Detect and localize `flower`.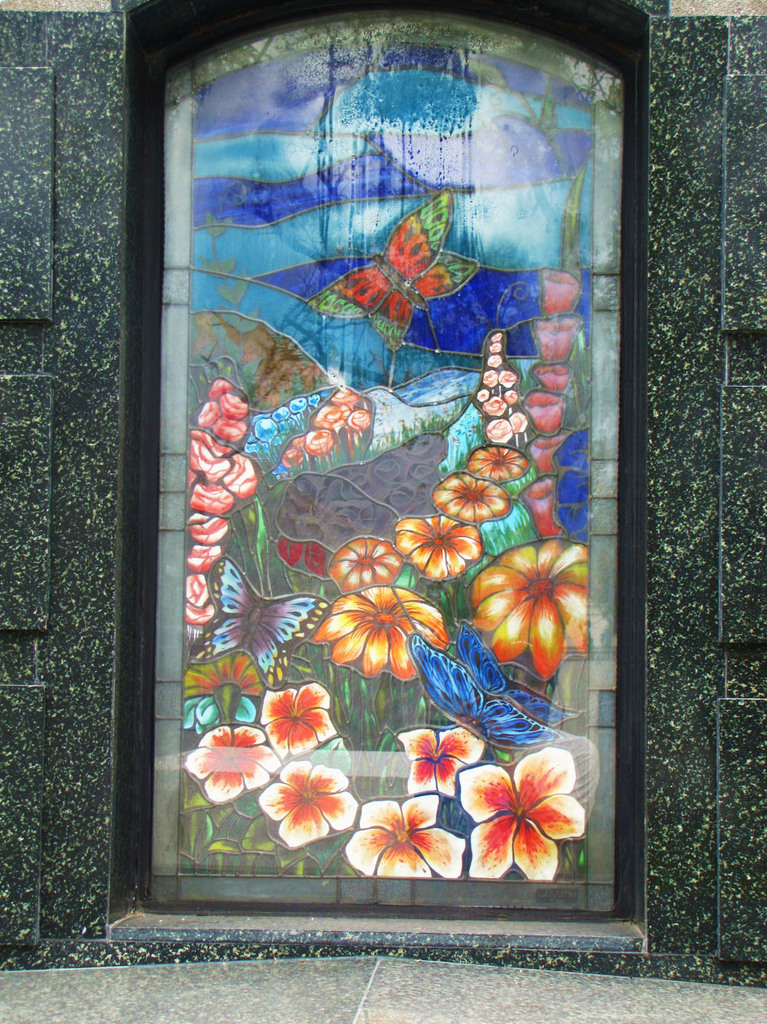
Localized at x1=283, y1=442, x2=304, y2=468.
